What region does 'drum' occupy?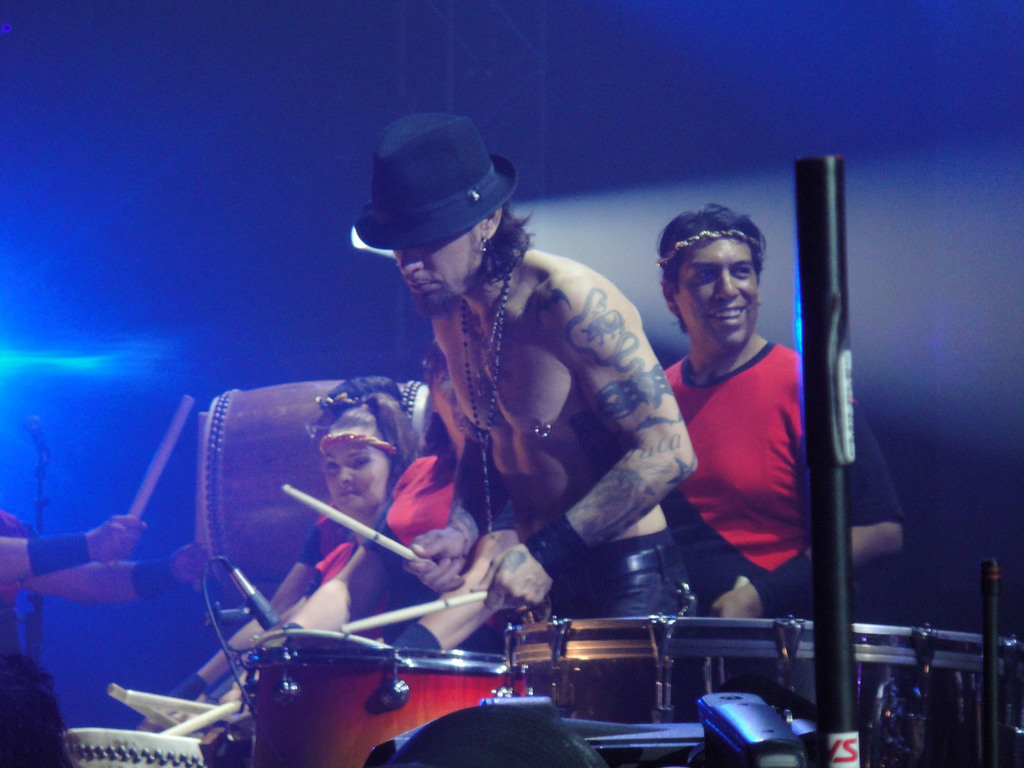
(502, 621, 1022, 767).
